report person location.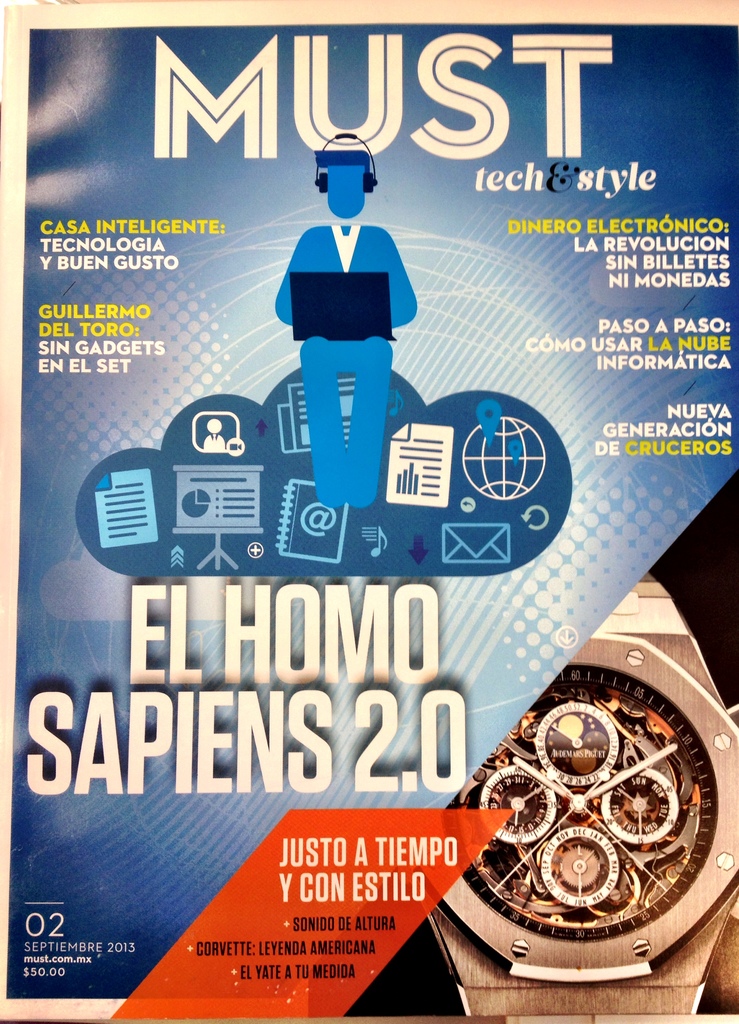
Report: 274/128/418/423.
